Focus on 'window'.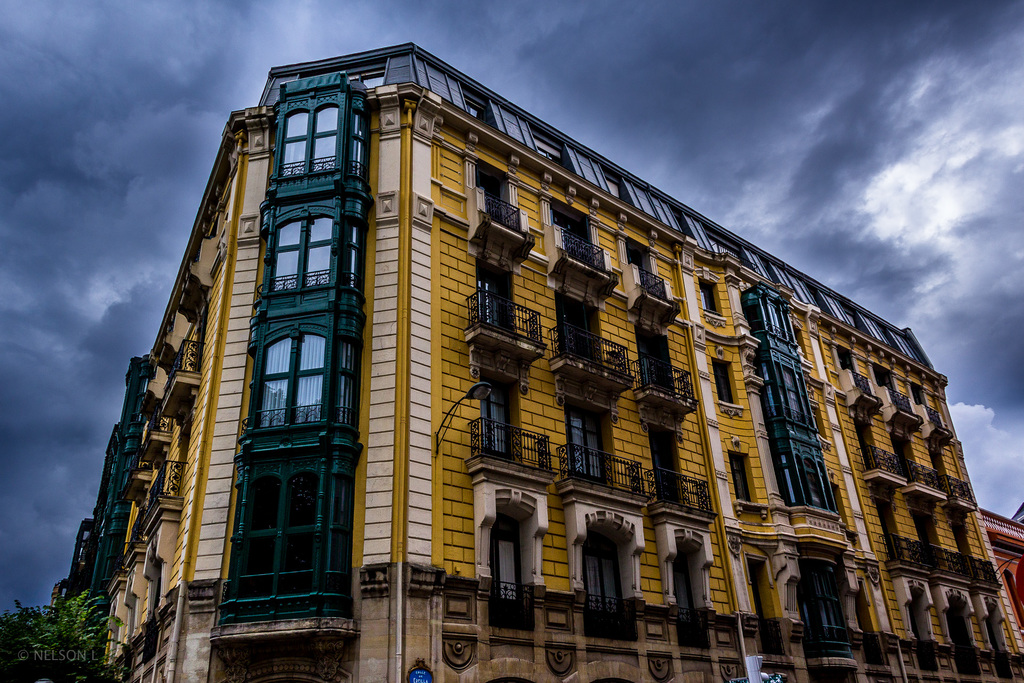
Focused at bbox=[493, 523, 525, 616].
